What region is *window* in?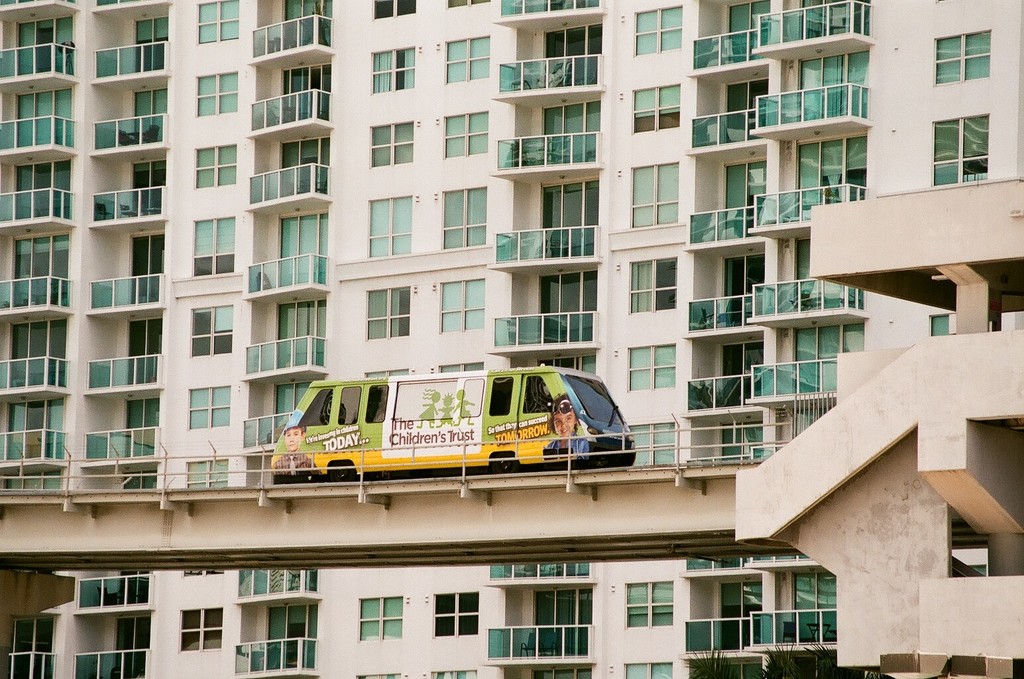
[428, 665, 474, 678].
